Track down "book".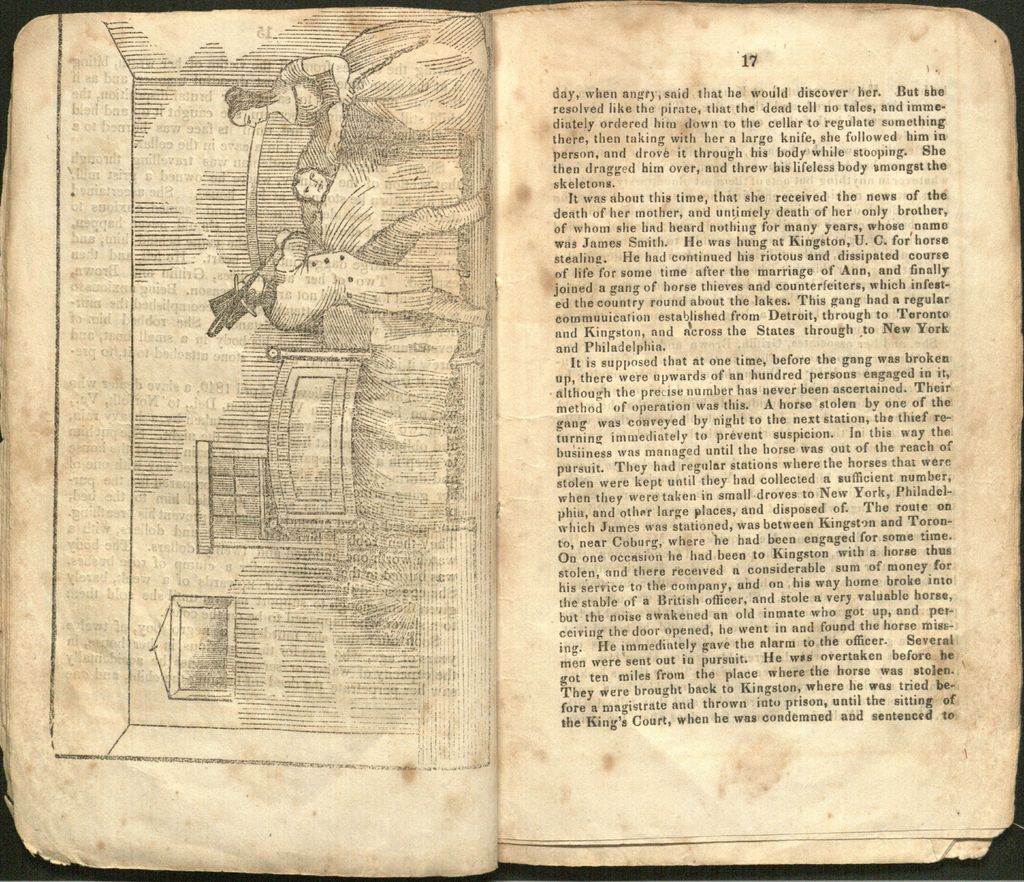
Tracked to (x1=0, y1=0, x2=1023, y2=881).
